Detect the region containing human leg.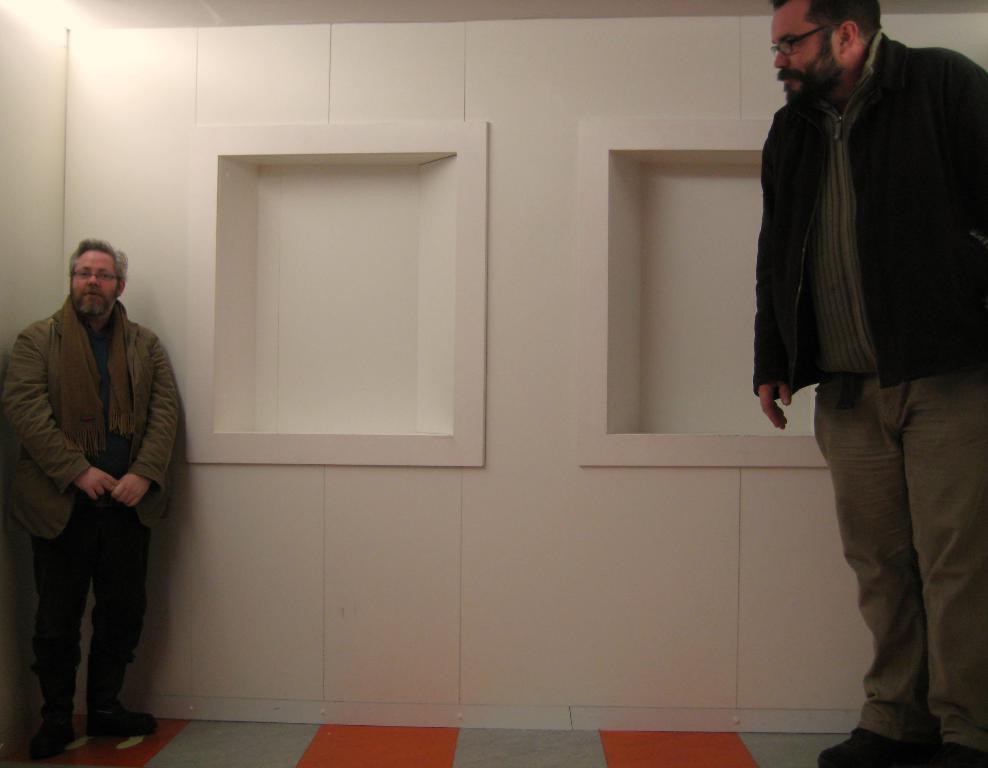
{"x1": 96, "y1": 508, "x2": 147, "y2": 732}.
